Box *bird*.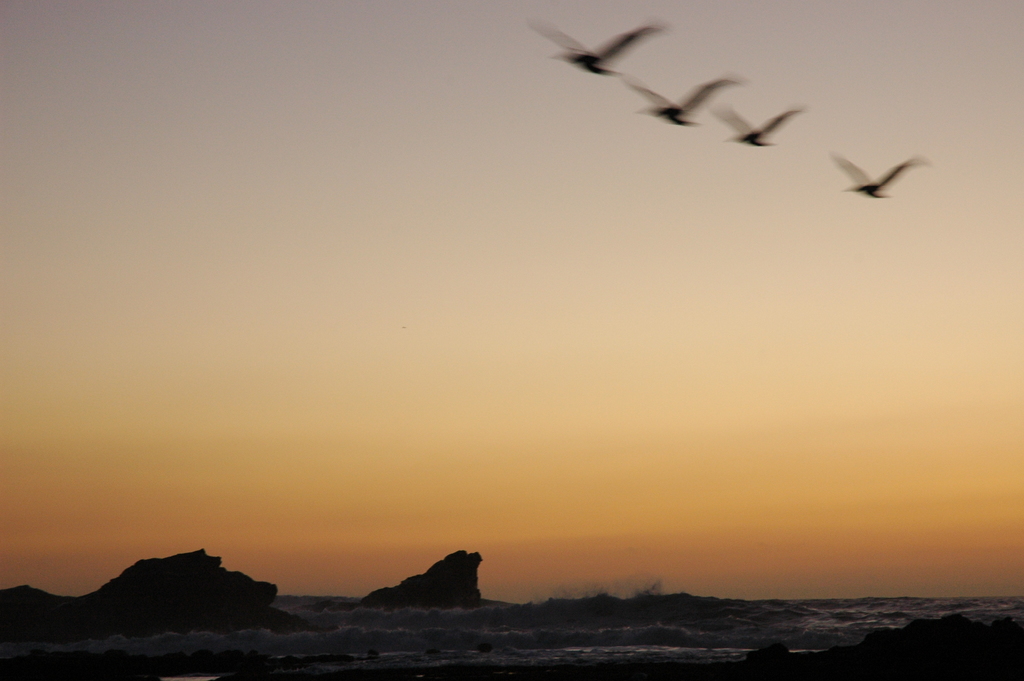
detection(620, 73, 744, 131).
